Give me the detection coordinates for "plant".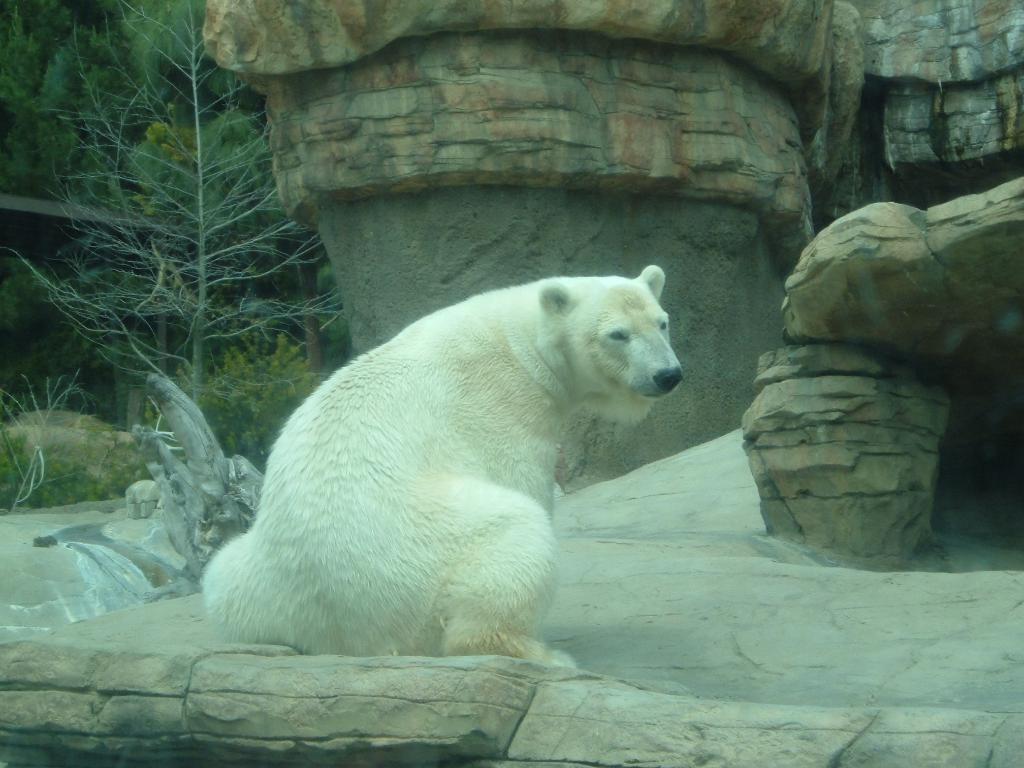
box(6, 0, 345, 472).
